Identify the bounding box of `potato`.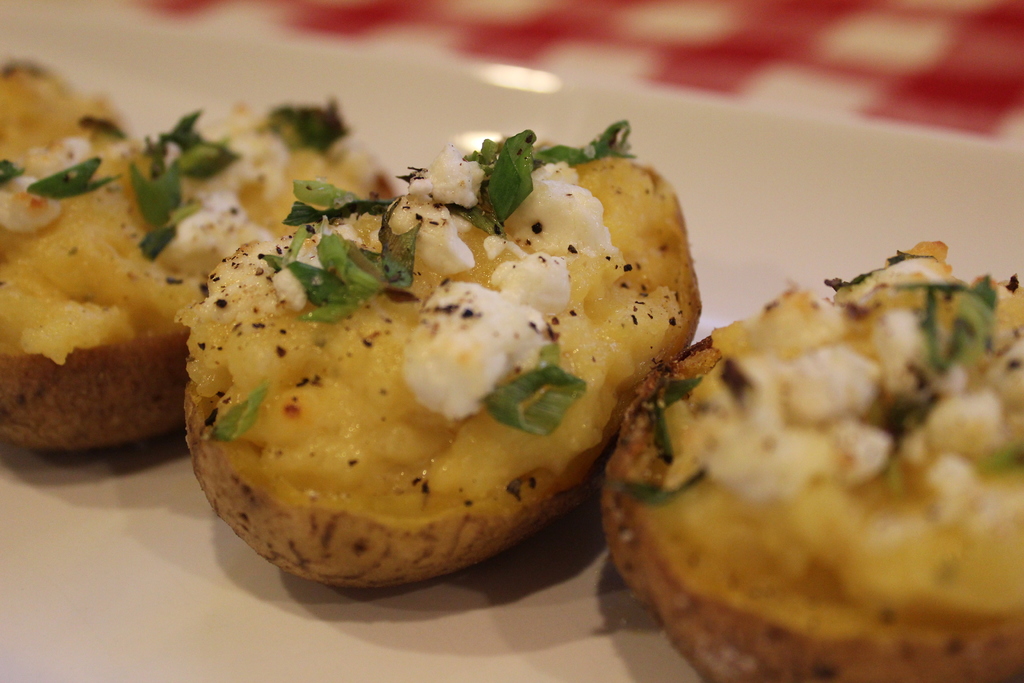
600, 238, 1023, 682.
